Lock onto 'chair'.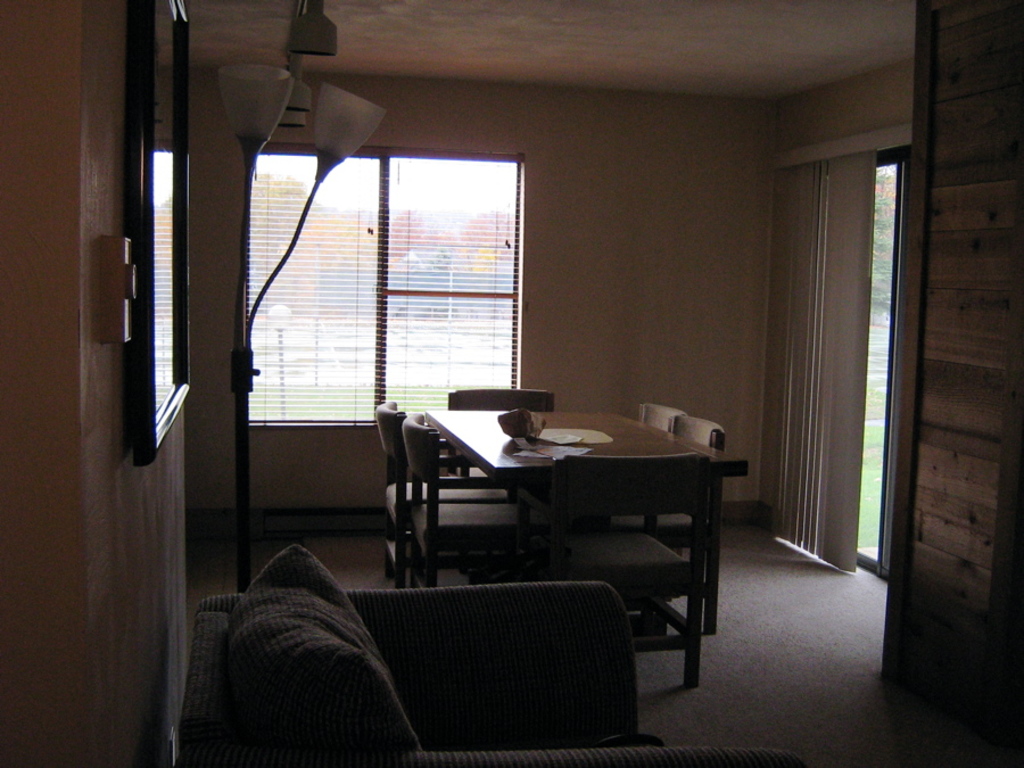
Locked: bbox(378, 400, 513, 580).
